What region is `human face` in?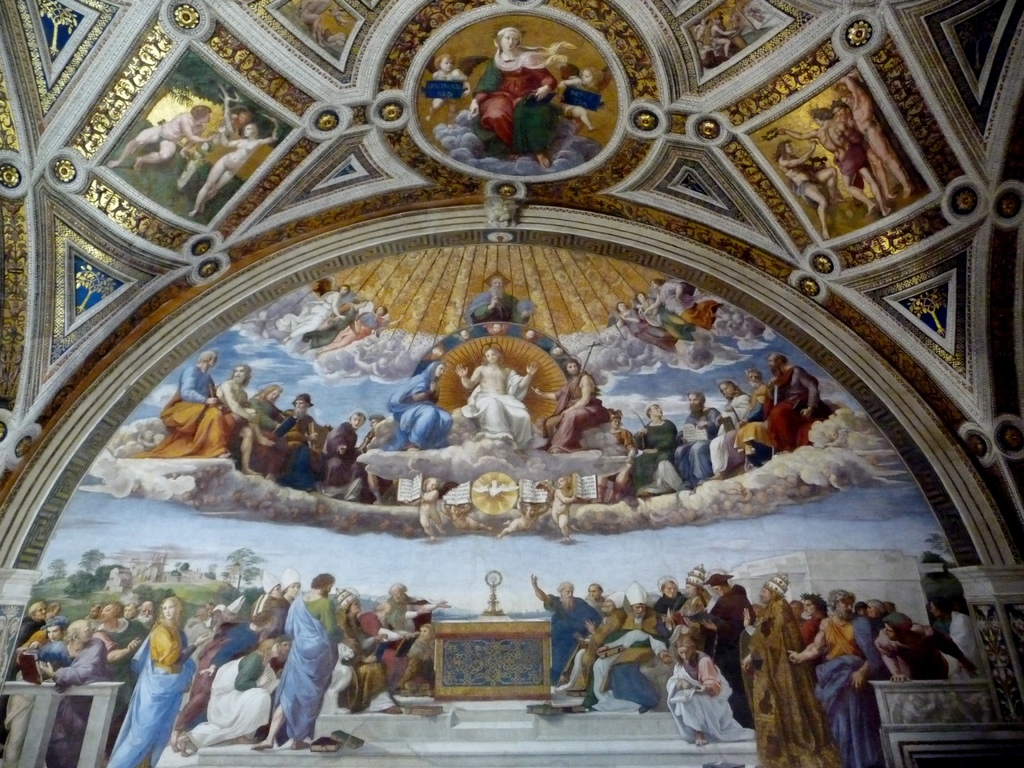
<box>564,362,579,377</box>.
